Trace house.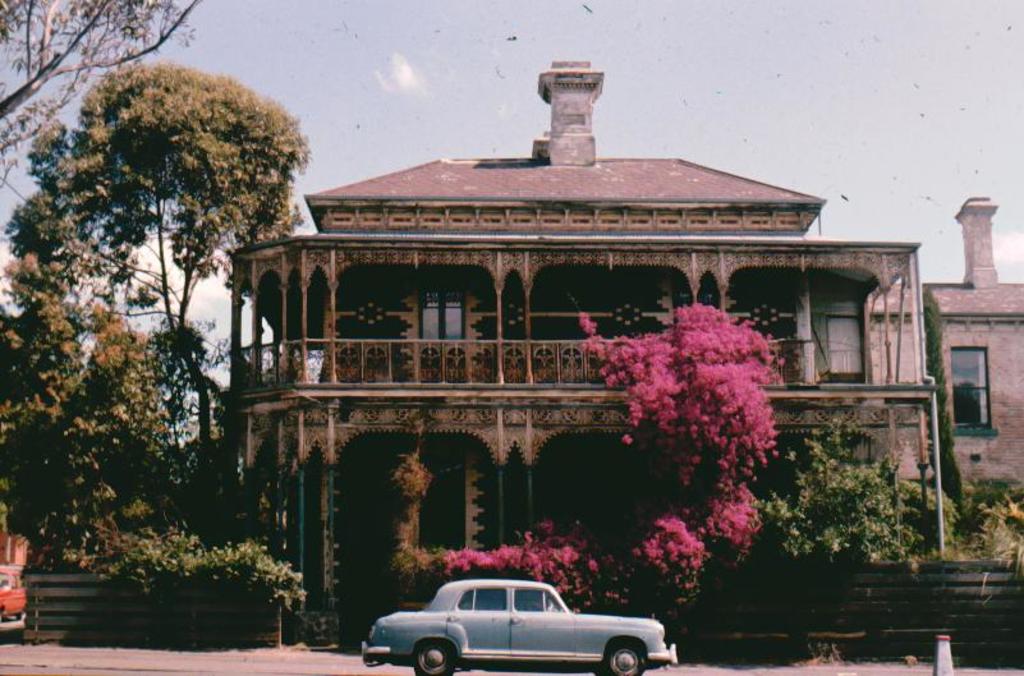
Traced to 924, 155, 1023, 555.
